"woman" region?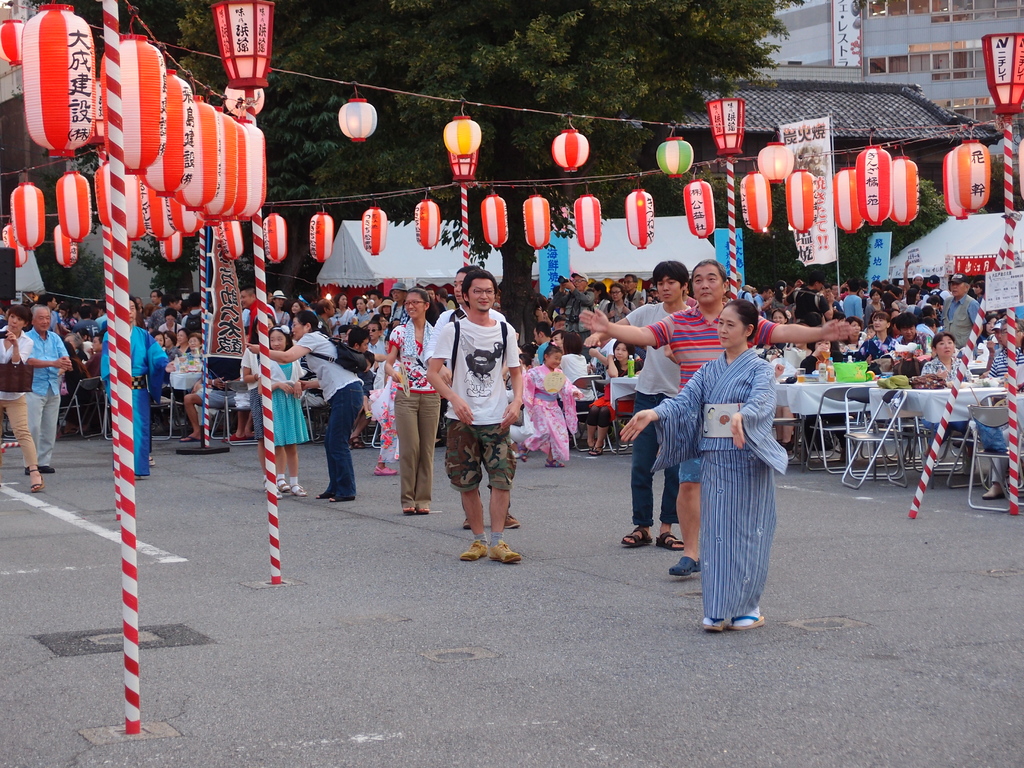
<box>602,281,639,325</box>
